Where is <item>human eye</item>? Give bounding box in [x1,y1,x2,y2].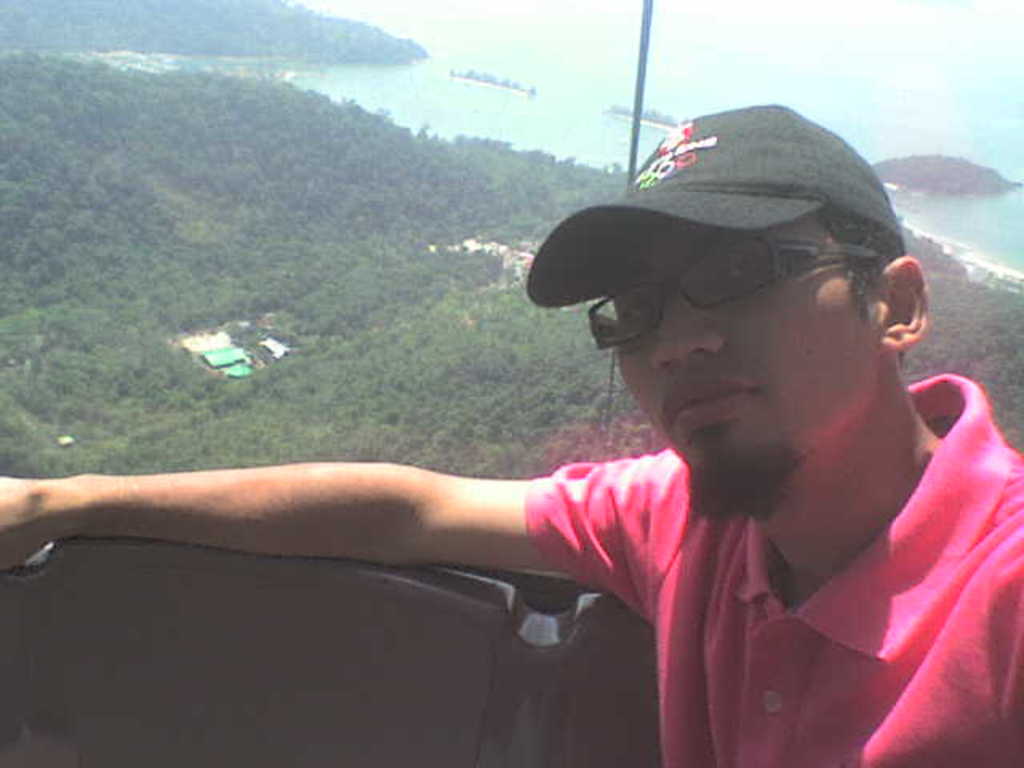
[618,286,664,330].
